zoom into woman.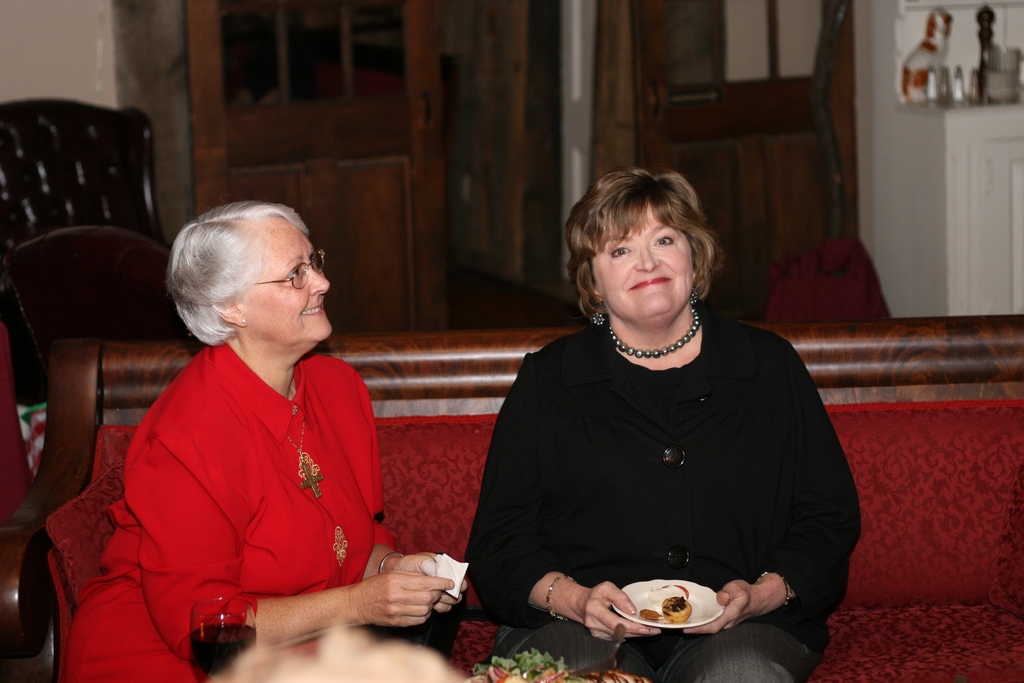
Zoom target: [65,201,469,682].
